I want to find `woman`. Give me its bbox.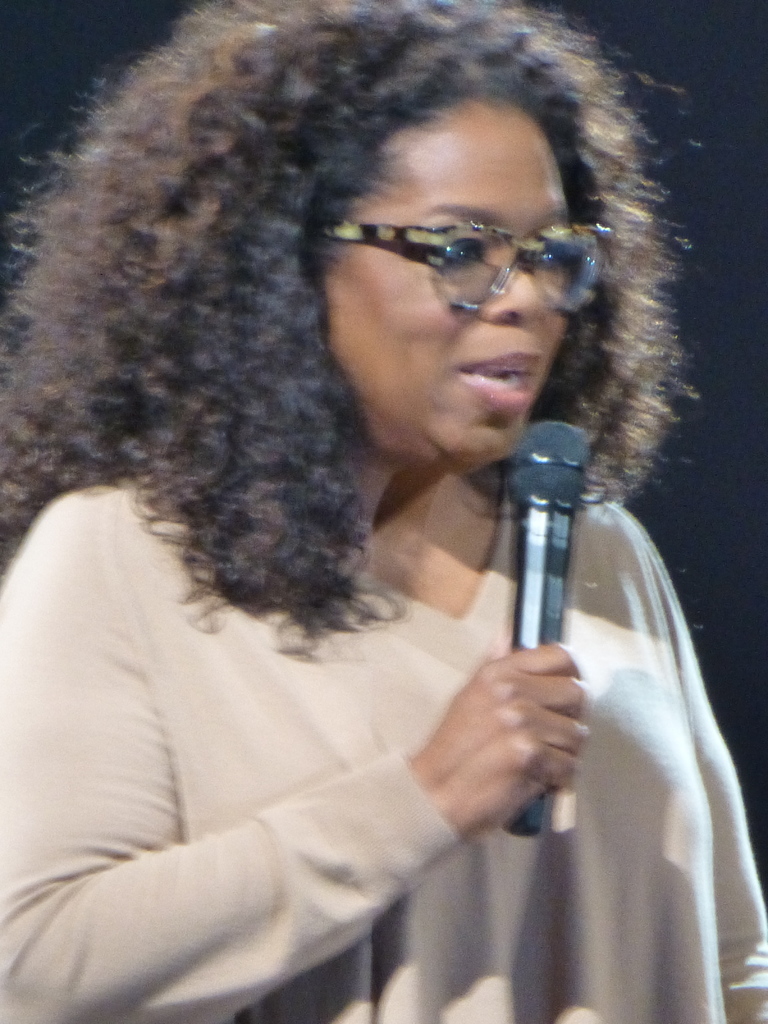
BBox(0, 0, 736, 1010).
